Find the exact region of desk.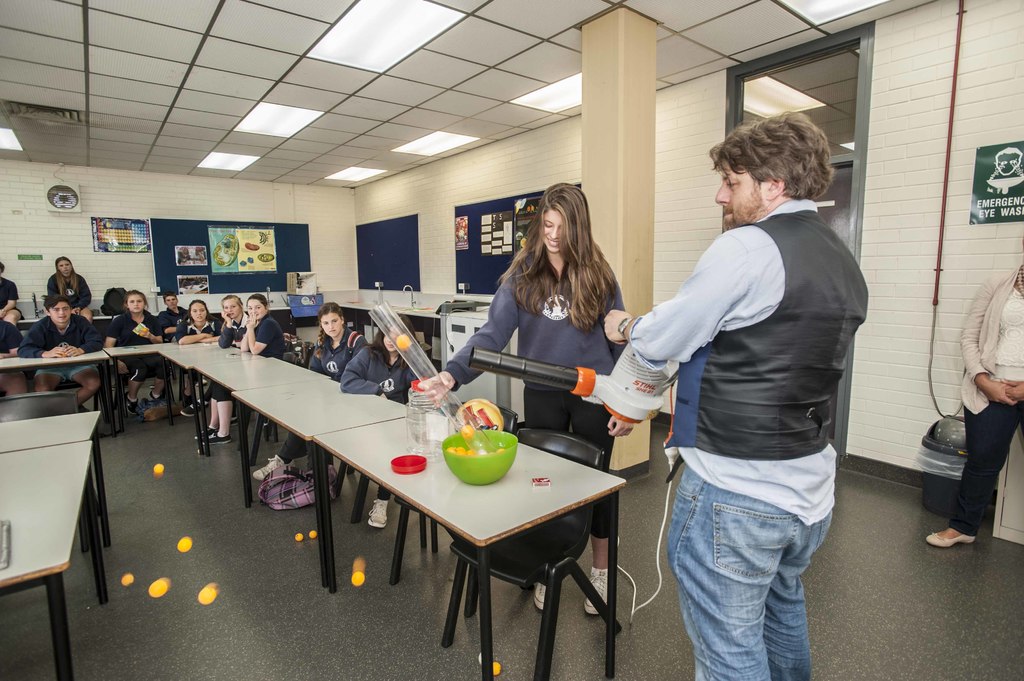
Exact region: pyautogui.locateOnScreen(105, 335, 175, 432).
